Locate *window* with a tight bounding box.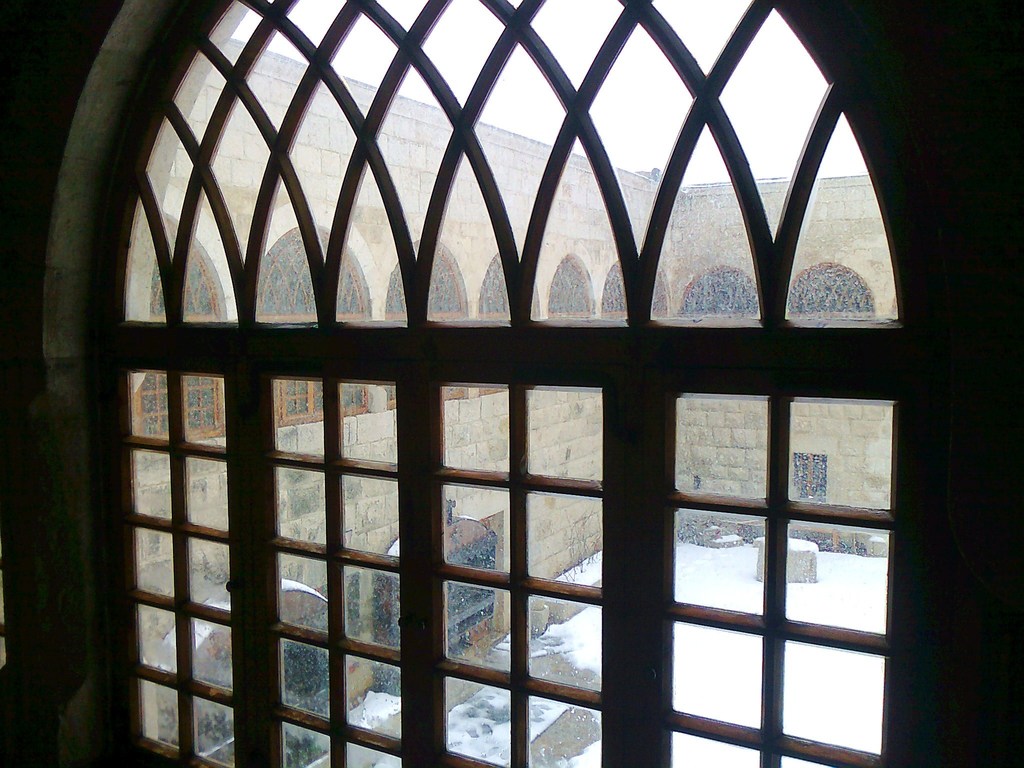
region(112, 221, 234, 445).
